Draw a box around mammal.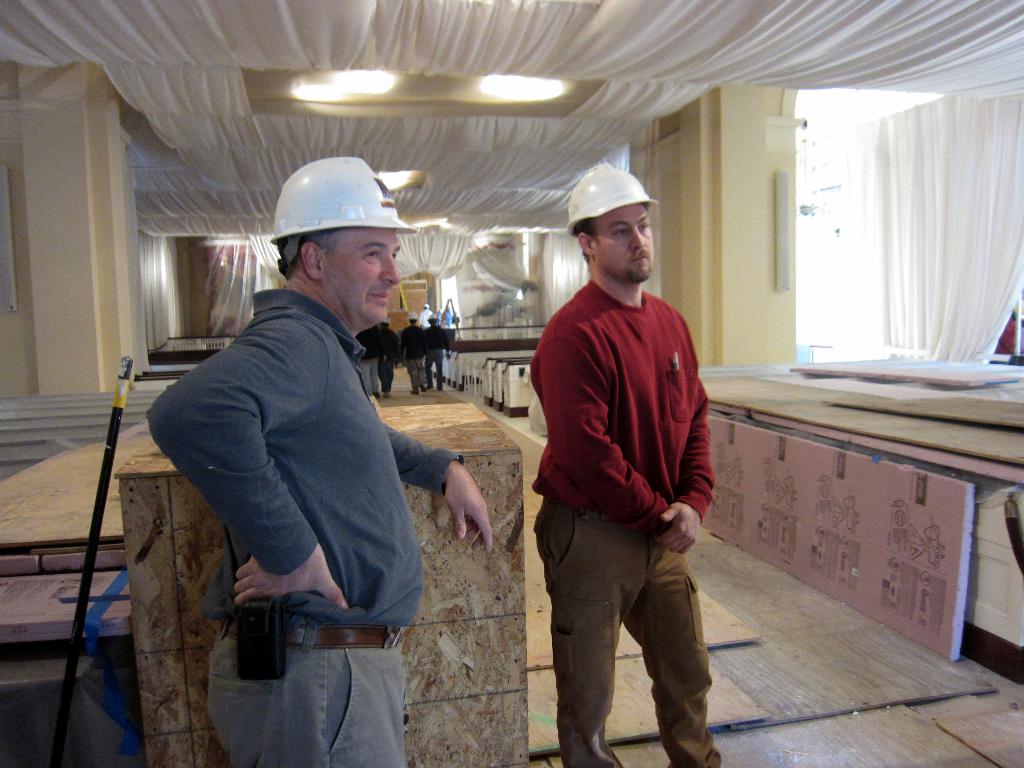
x1=148, y1=156, x2=488, y2=767.
